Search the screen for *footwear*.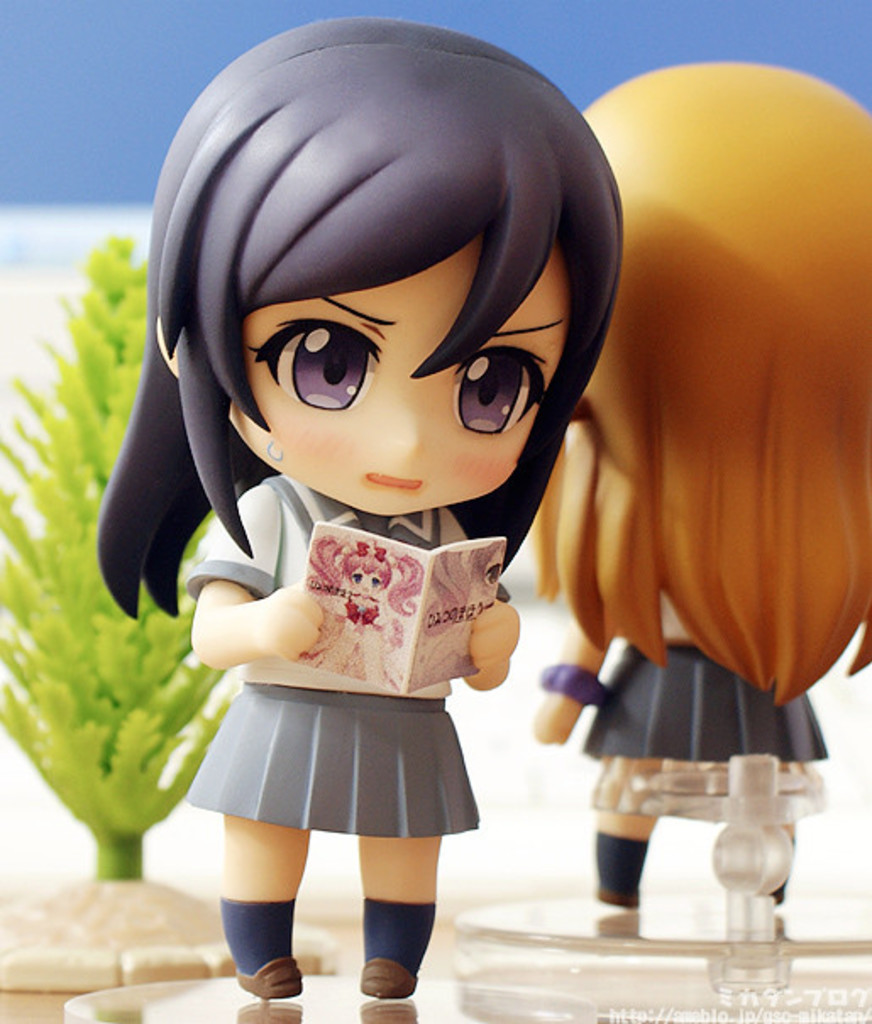
Found at <region>601, 889, 645, 911</region>.
